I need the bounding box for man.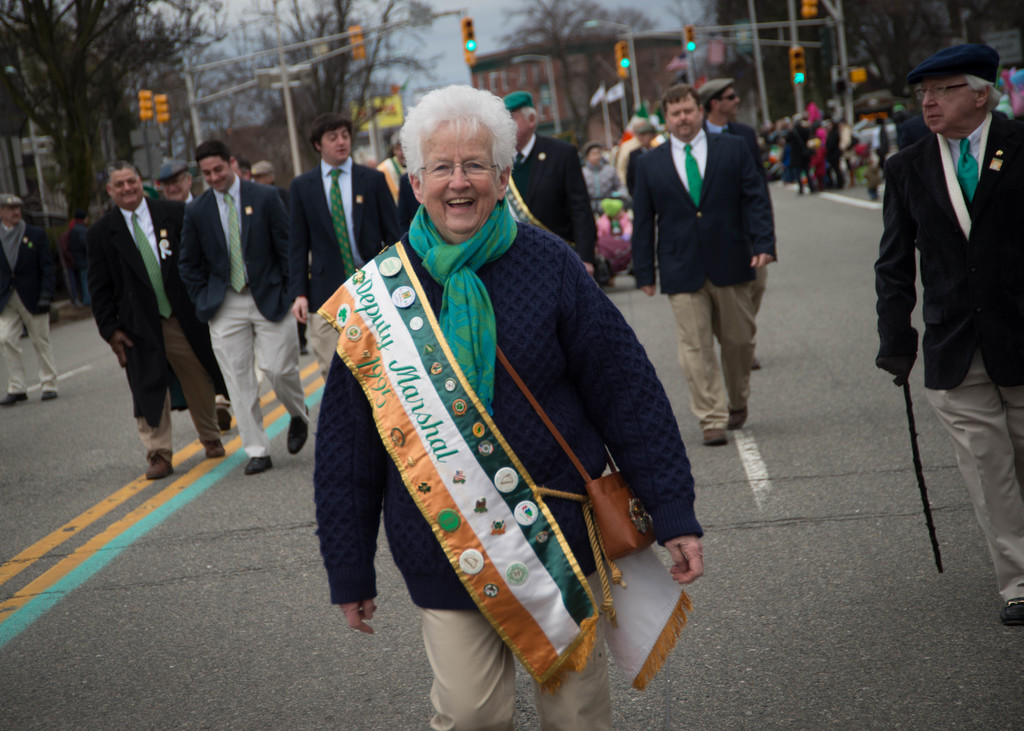
Here it is: Rect(0, 190, 61, 411).
